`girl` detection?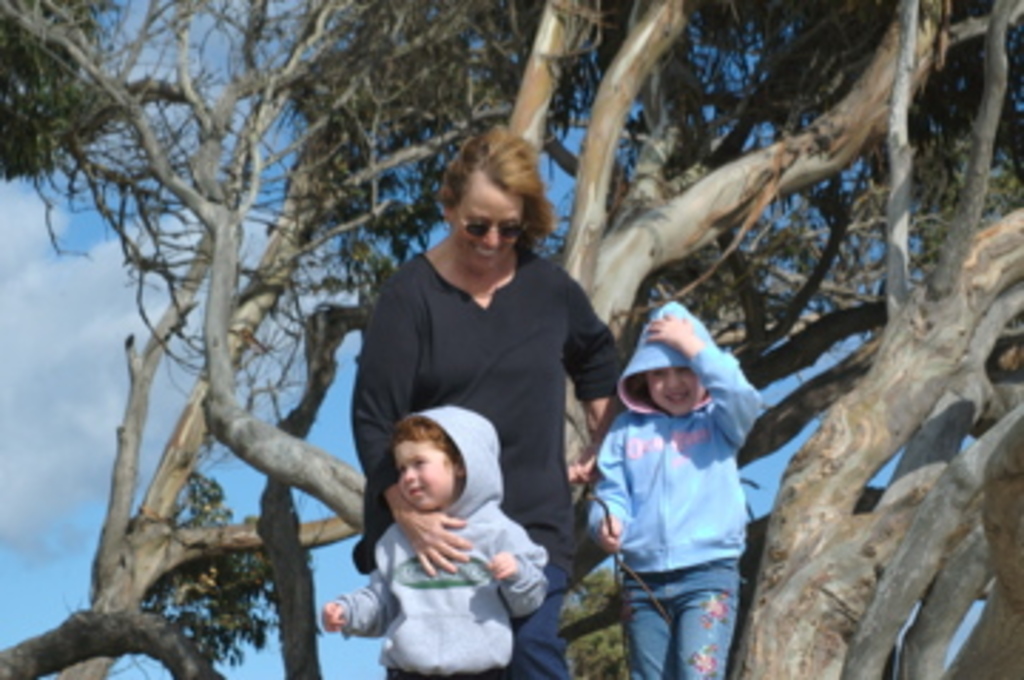
572:293:777:677
